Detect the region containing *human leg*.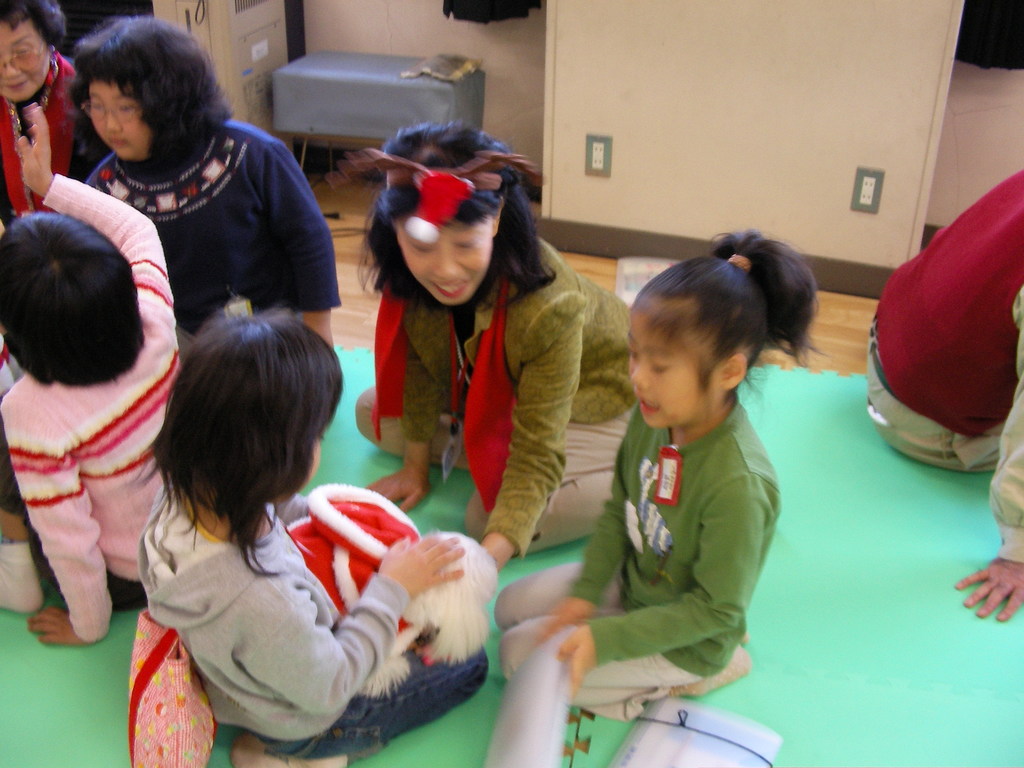
detection(488, 563, 759, 716).
